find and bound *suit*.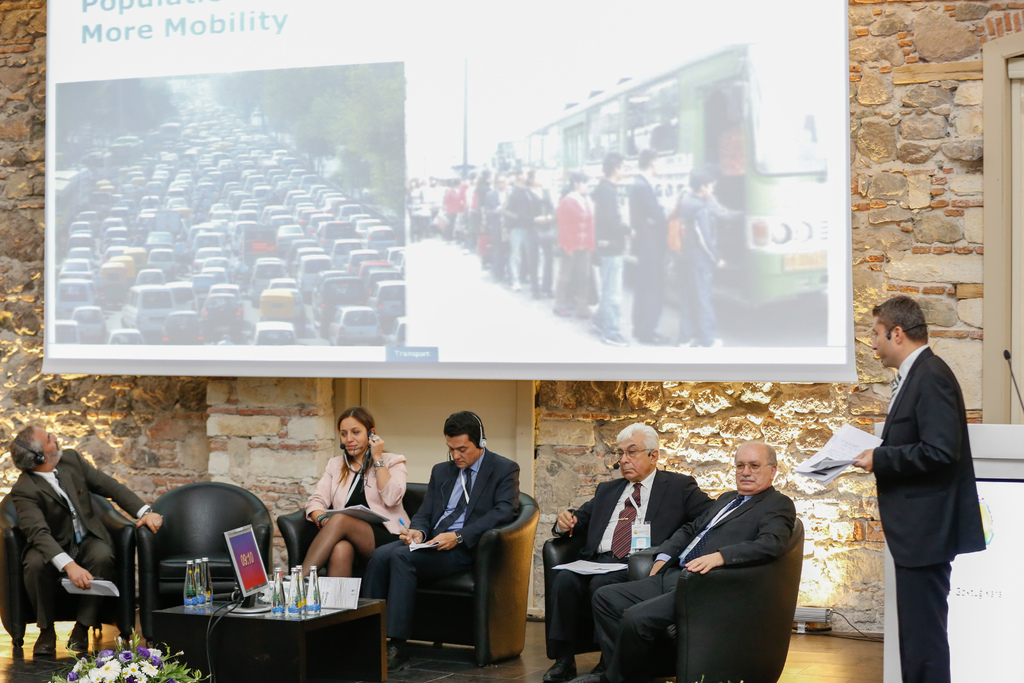
Bound: crop(304, 451, 408, 541).
